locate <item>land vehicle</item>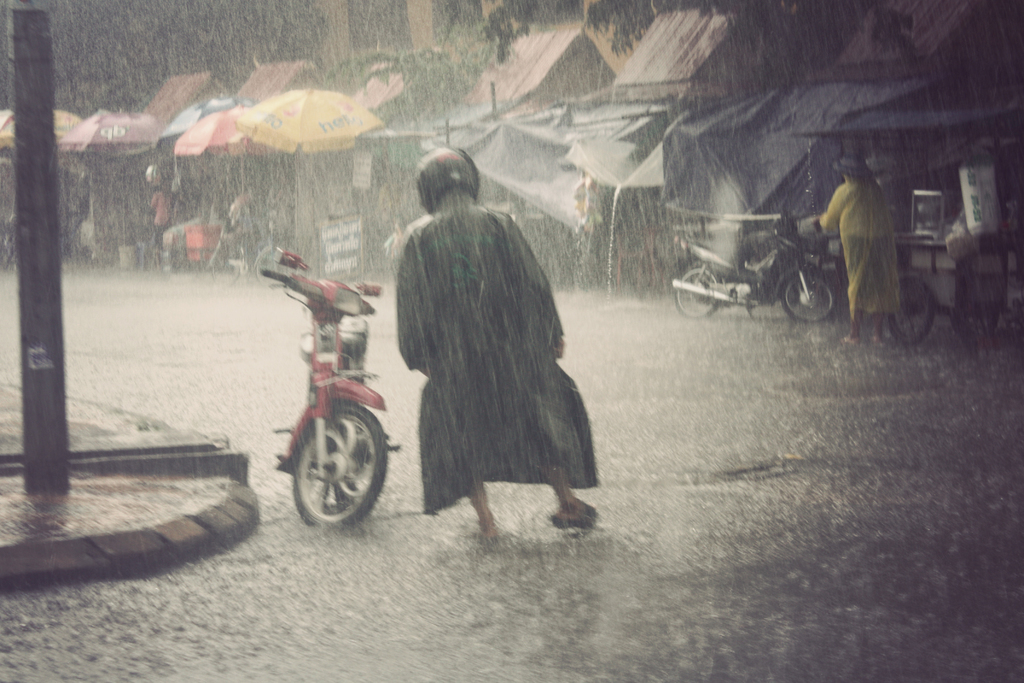
264, 265, 394, 561
